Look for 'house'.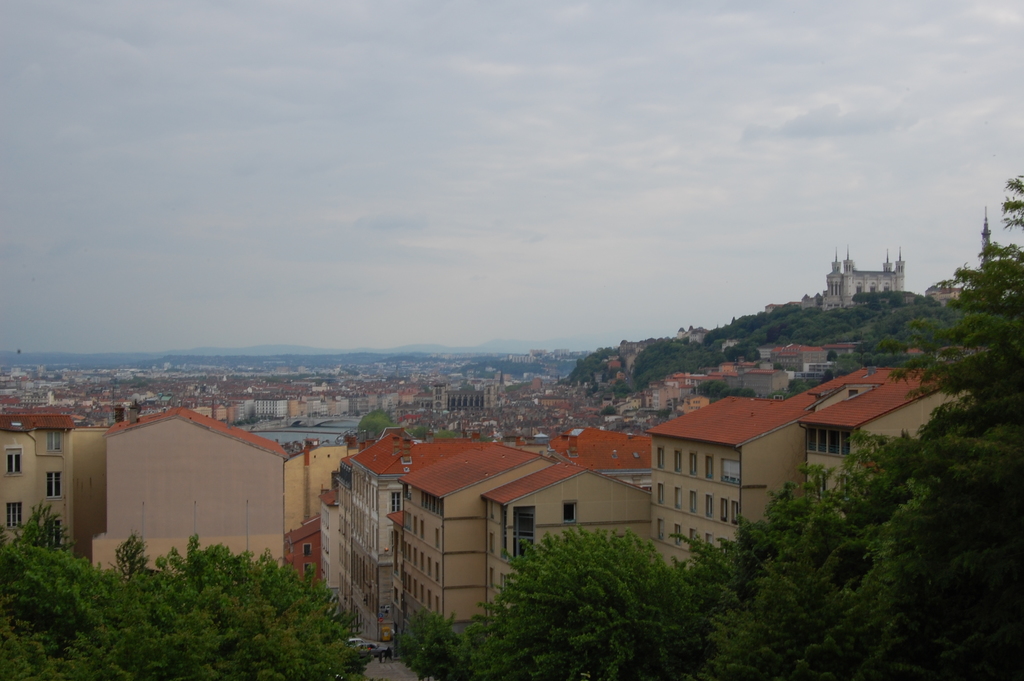
Found: Rect(769, 343, 829, 374).
